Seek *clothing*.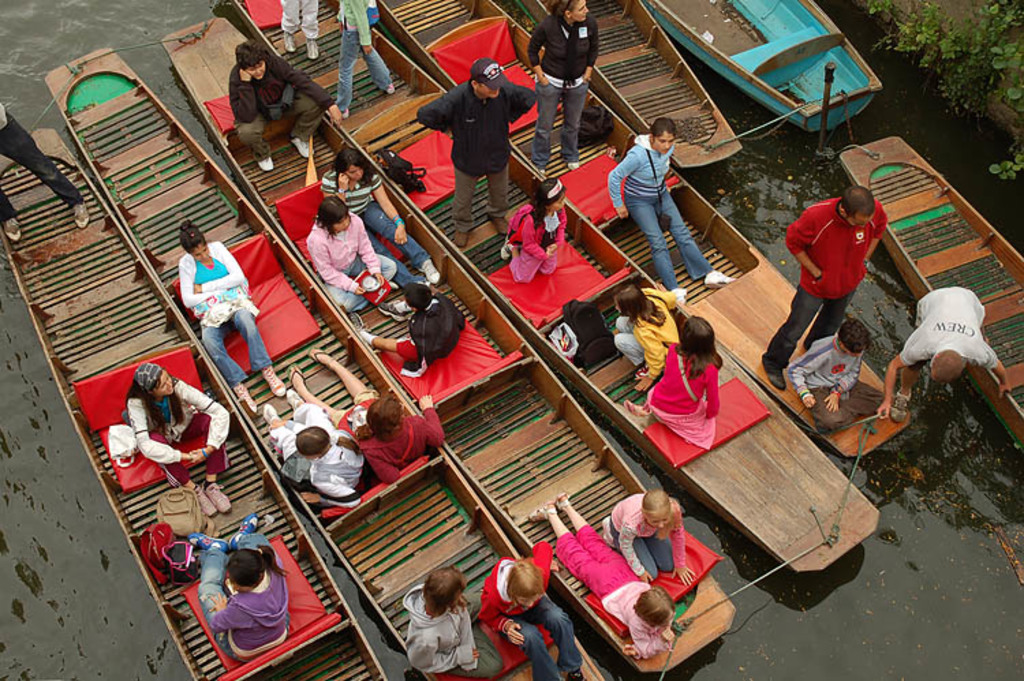
{"left": 603, "top": 128, "right": 724, "bottom": 298}.
